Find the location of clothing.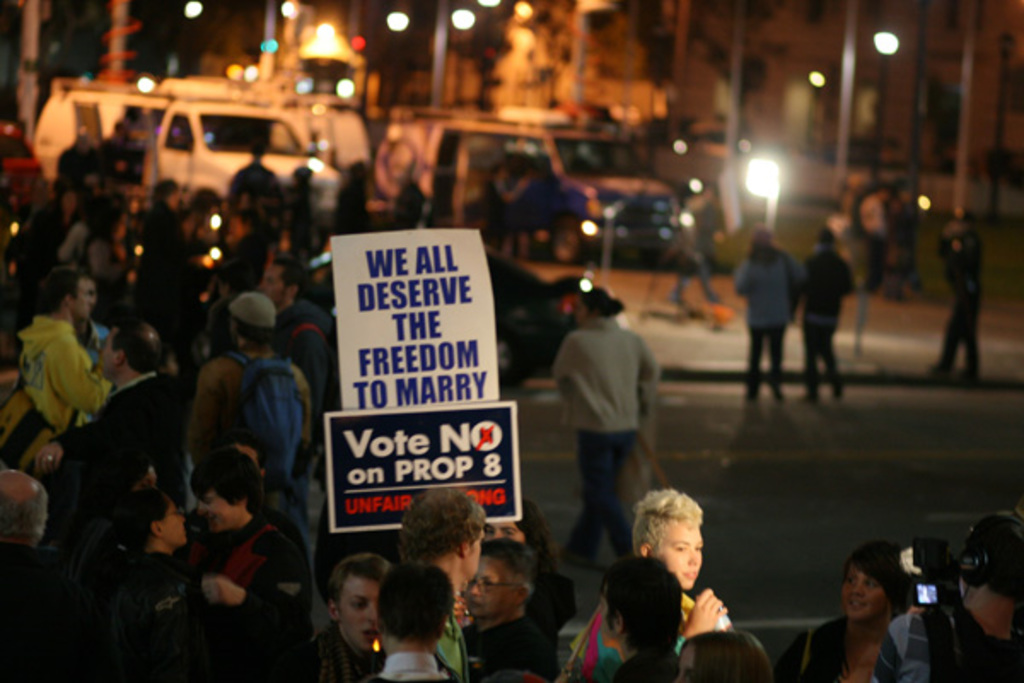
Location: 102 550 280 681.
